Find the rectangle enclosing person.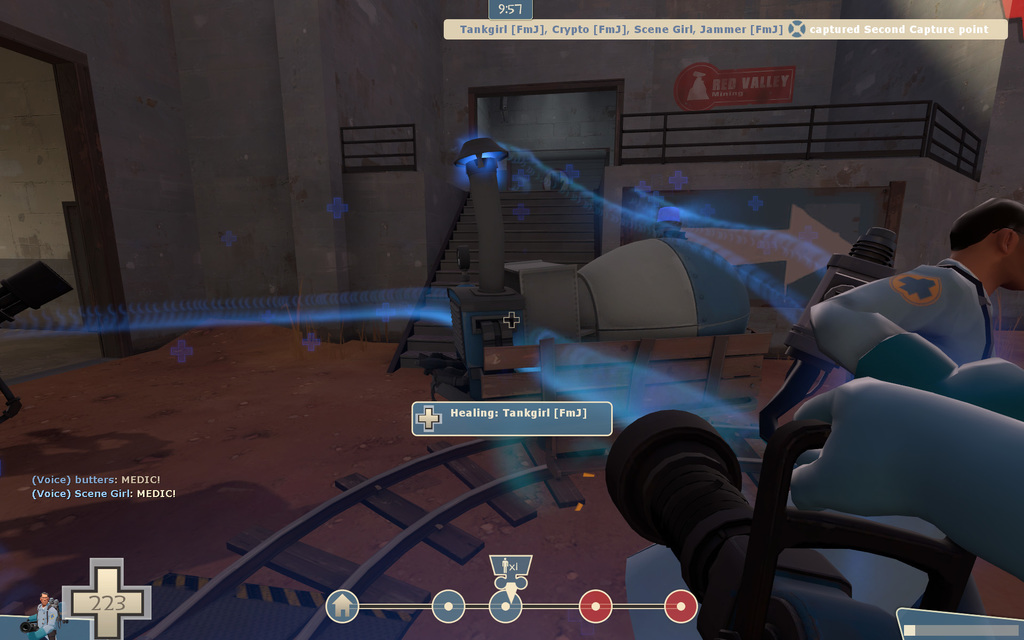
crop(33, 593, 63, 639).
